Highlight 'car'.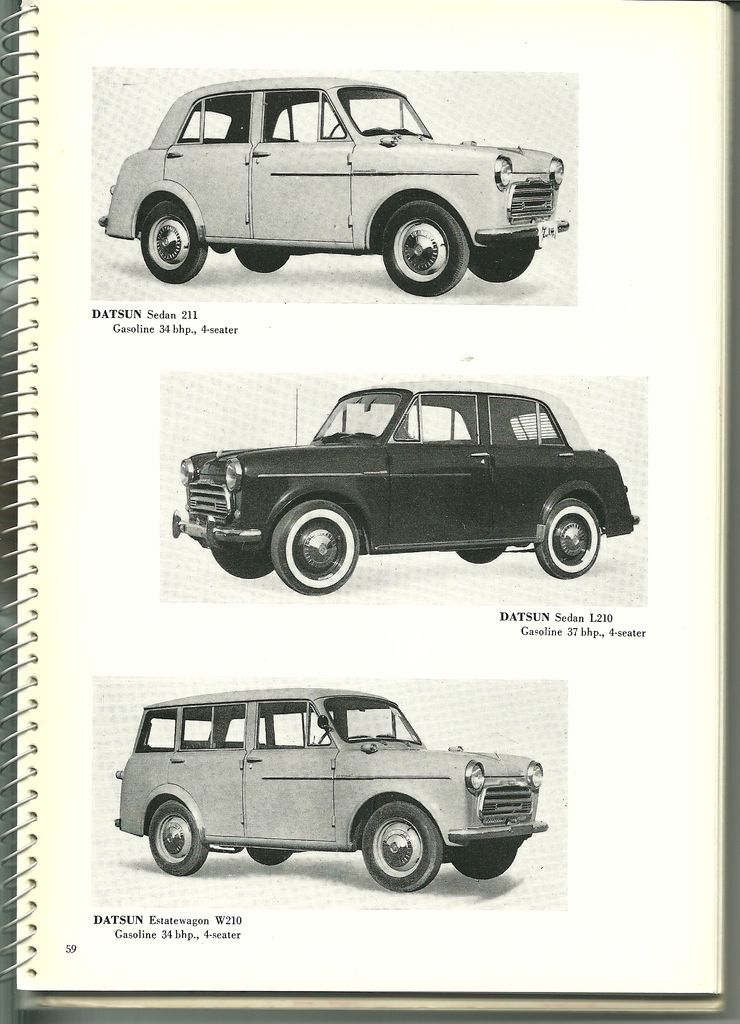
Highlighted region: locate(168, 378, 639, 592).
